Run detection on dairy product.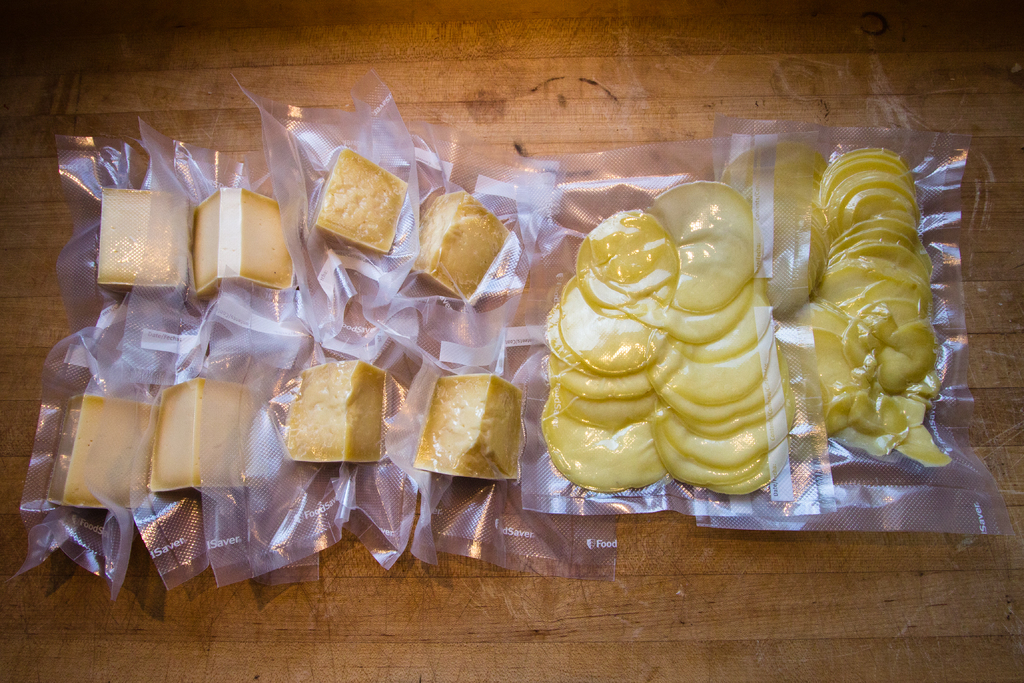
Result: bbox(420, 364, 539, 484).
